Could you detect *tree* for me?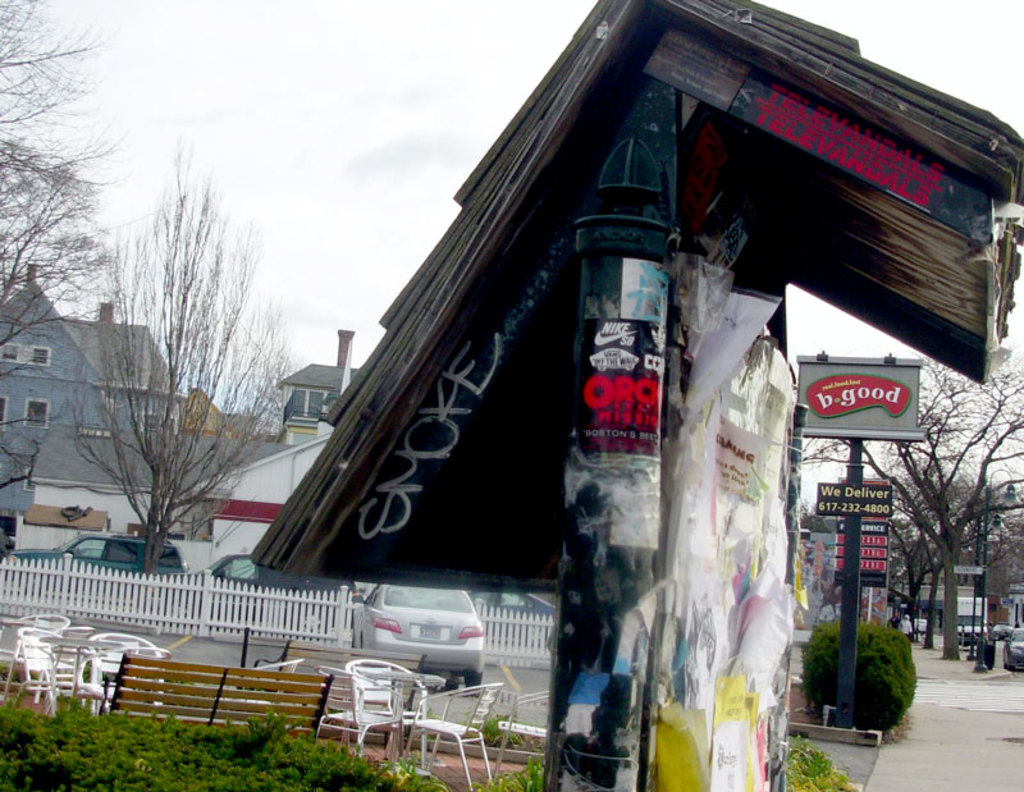
Detection result: <bbox>61, 147, 301, 582</bbox>.
